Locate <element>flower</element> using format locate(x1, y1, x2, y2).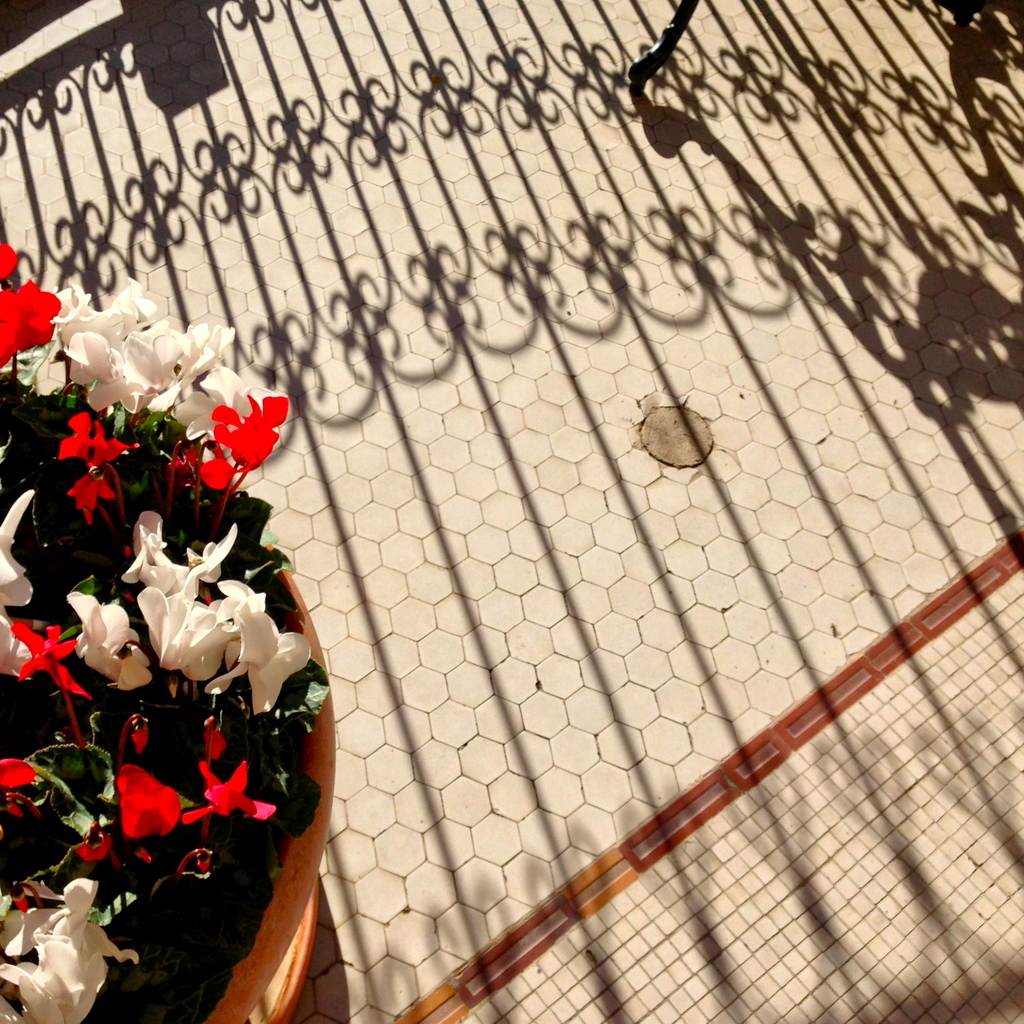
locate(6, 621, 90, 700).
